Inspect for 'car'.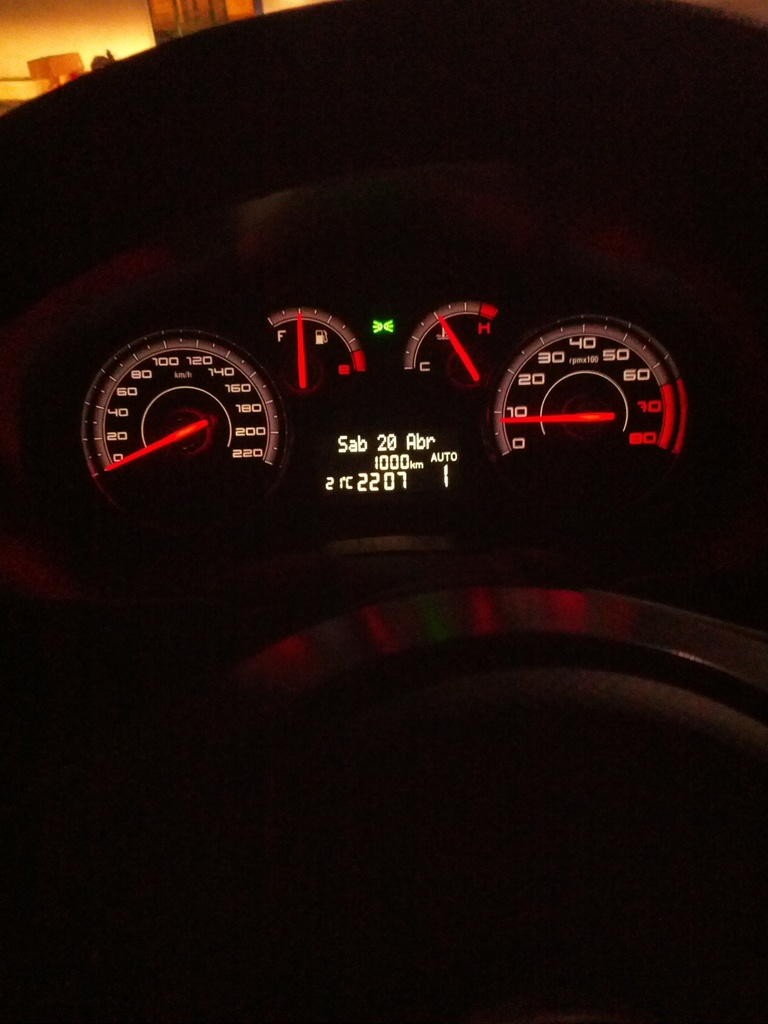
Inspection: (left=0, top=0, right=767, bottom=1023).
